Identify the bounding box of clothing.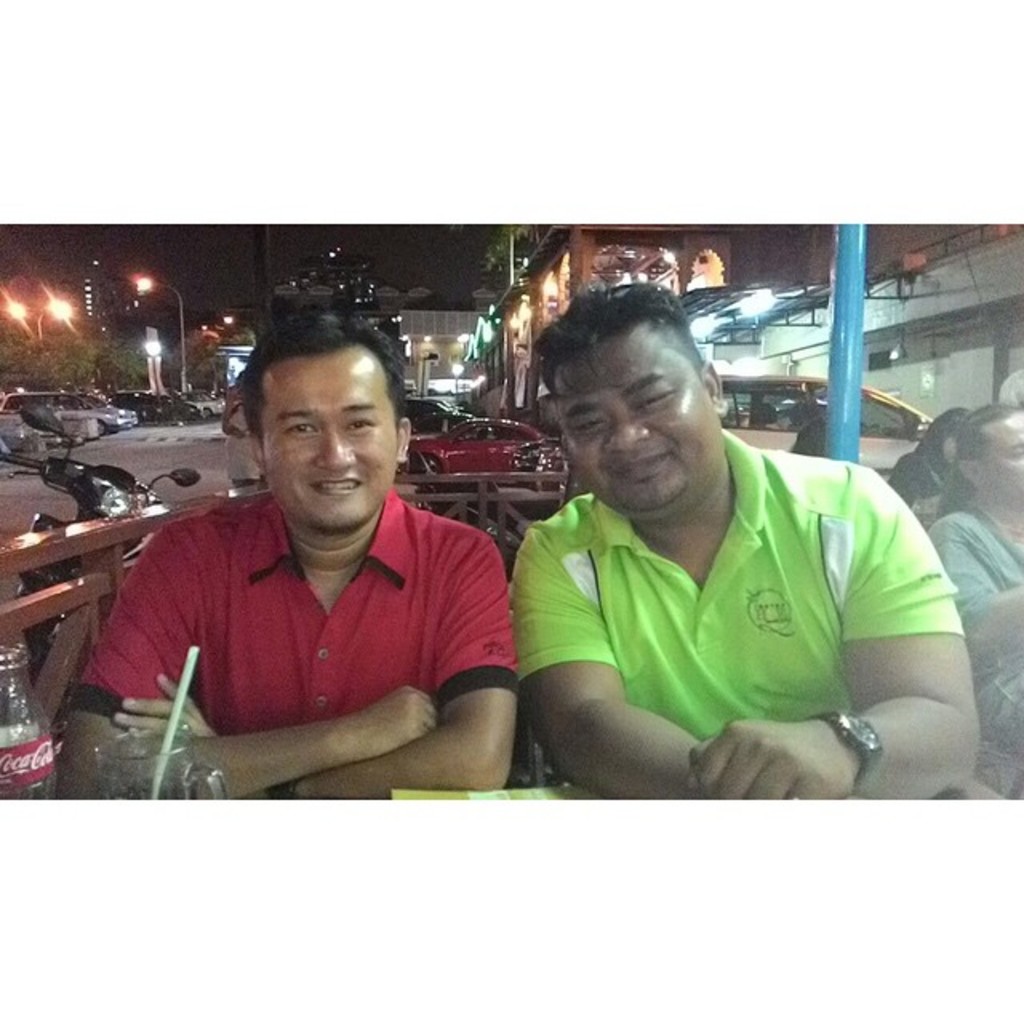
<region>930, 499, 1022, 778</region>.
